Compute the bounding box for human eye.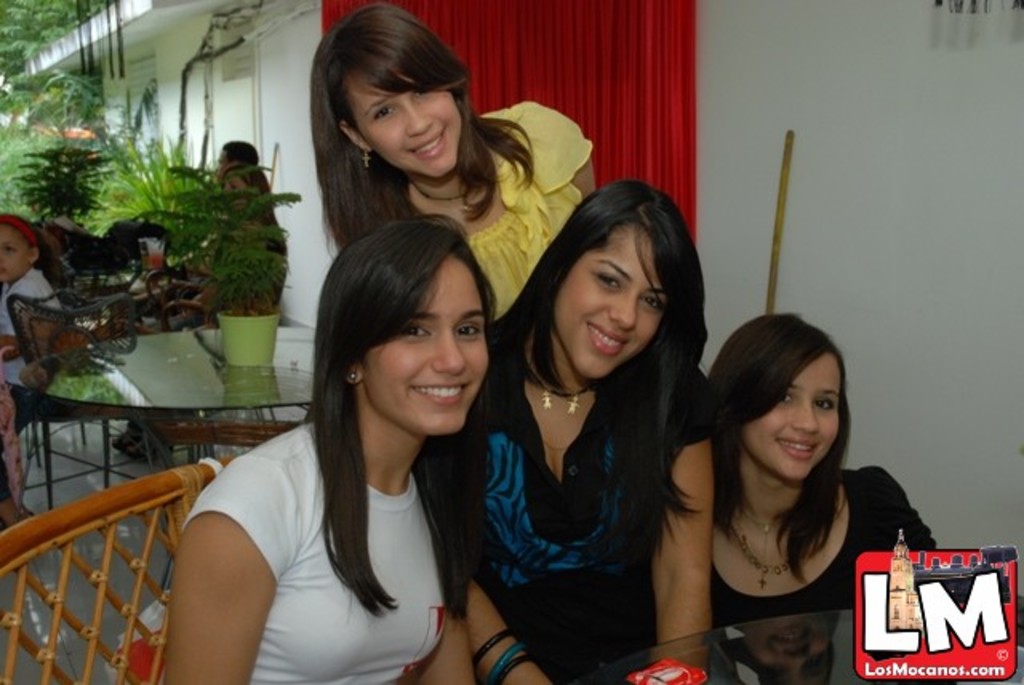
[814,395,835,415].
